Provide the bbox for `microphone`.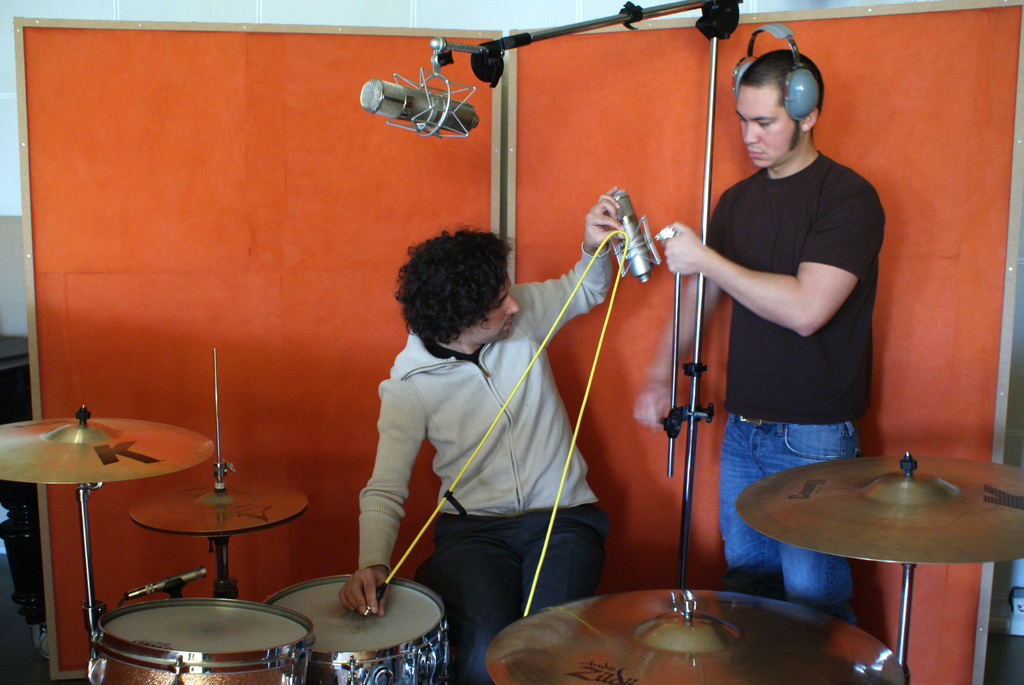
locate(356, 76, 479, 132).
